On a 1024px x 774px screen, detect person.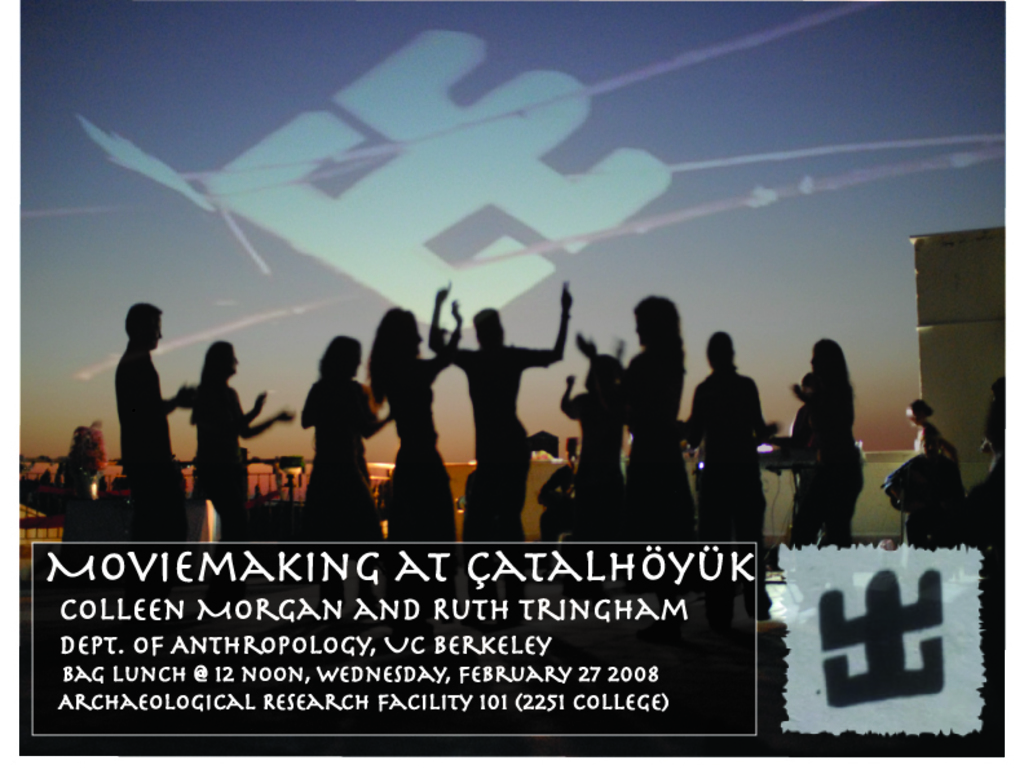
[291, 324, 410, 541].
